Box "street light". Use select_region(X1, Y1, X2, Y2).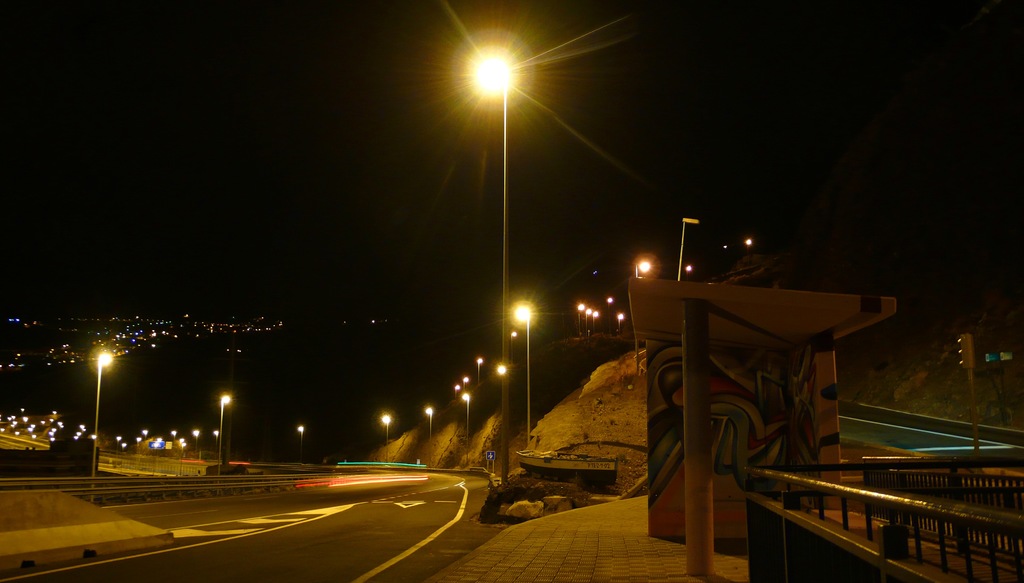
select_region(508, 297, 540, 445).
